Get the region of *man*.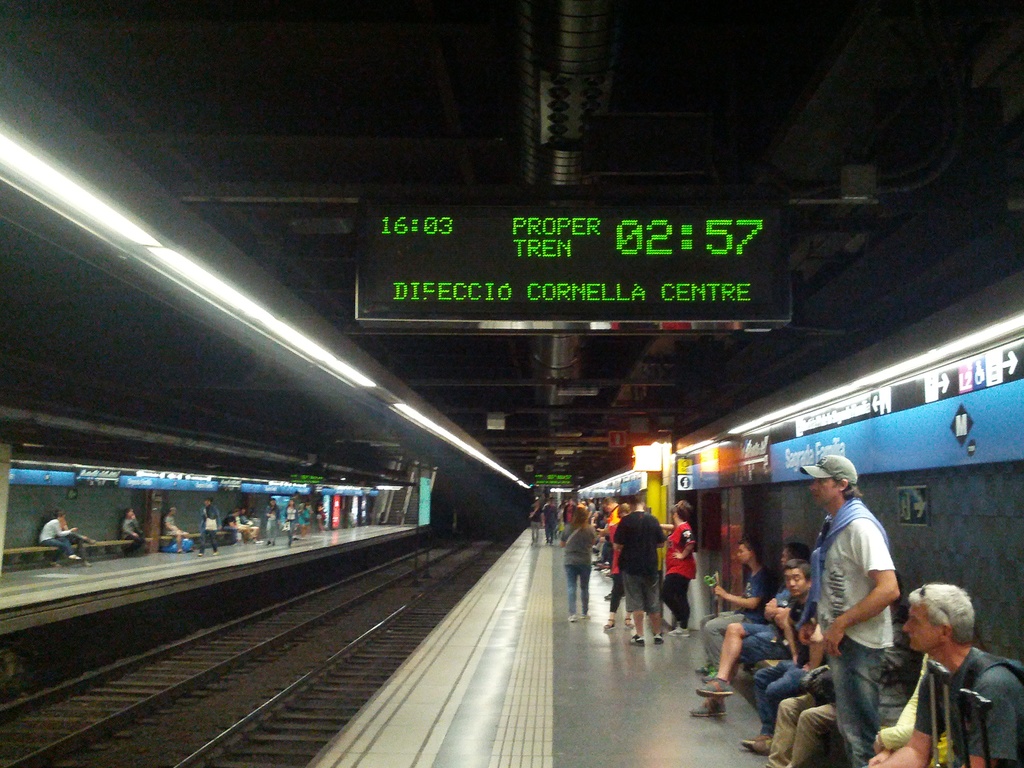
bbox=[290, 490, 303, 509].
